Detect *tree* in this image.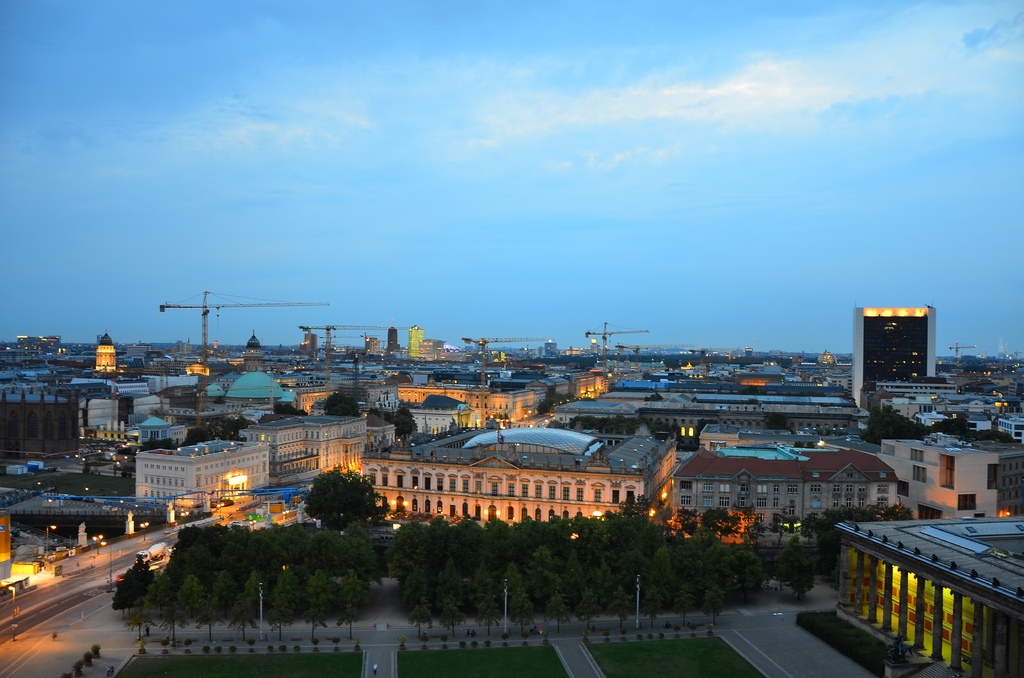
Detection: locate(302, 462, 370, 549).
